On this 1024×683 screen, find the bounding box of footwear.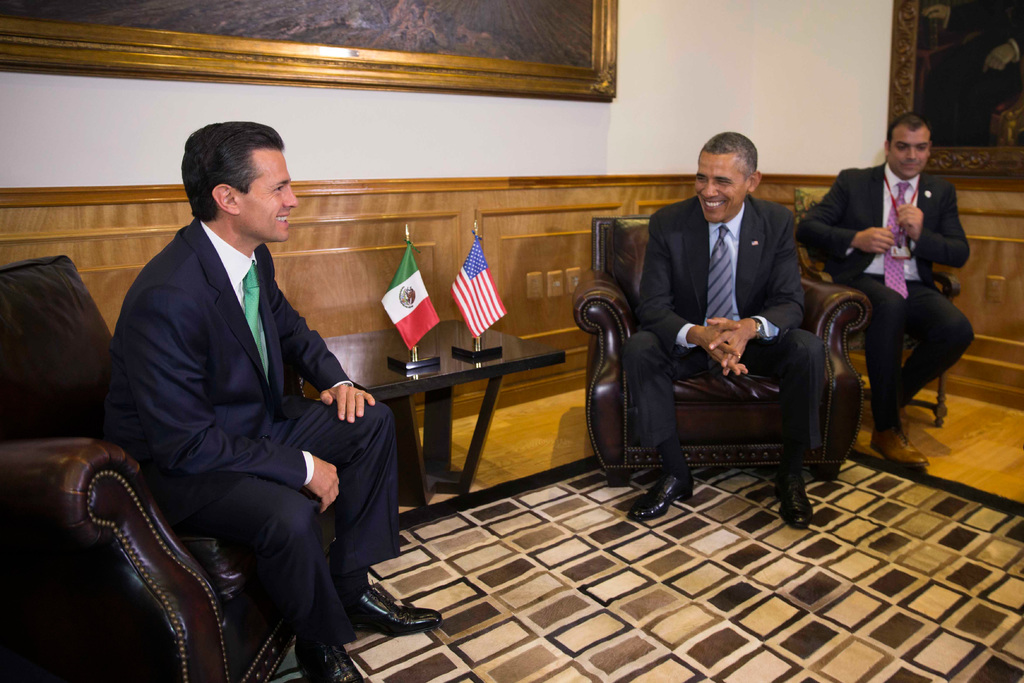
Bounding box: x1=348 y1=579 x2=448 y2=646.
